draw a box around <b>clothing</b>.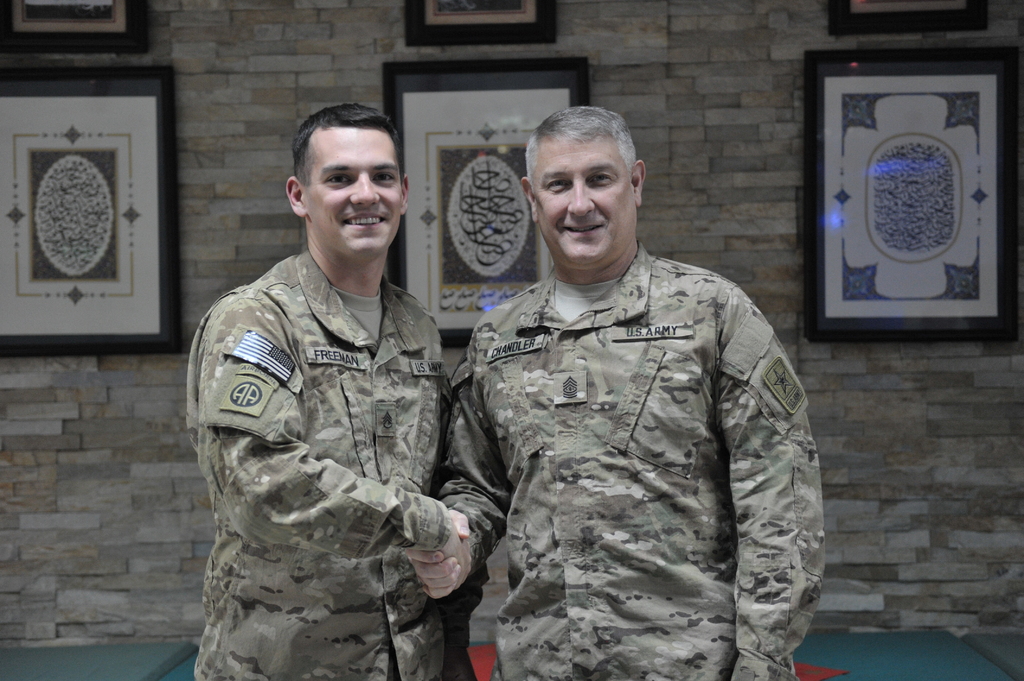
bbox=[447, 243, 824, 680].
